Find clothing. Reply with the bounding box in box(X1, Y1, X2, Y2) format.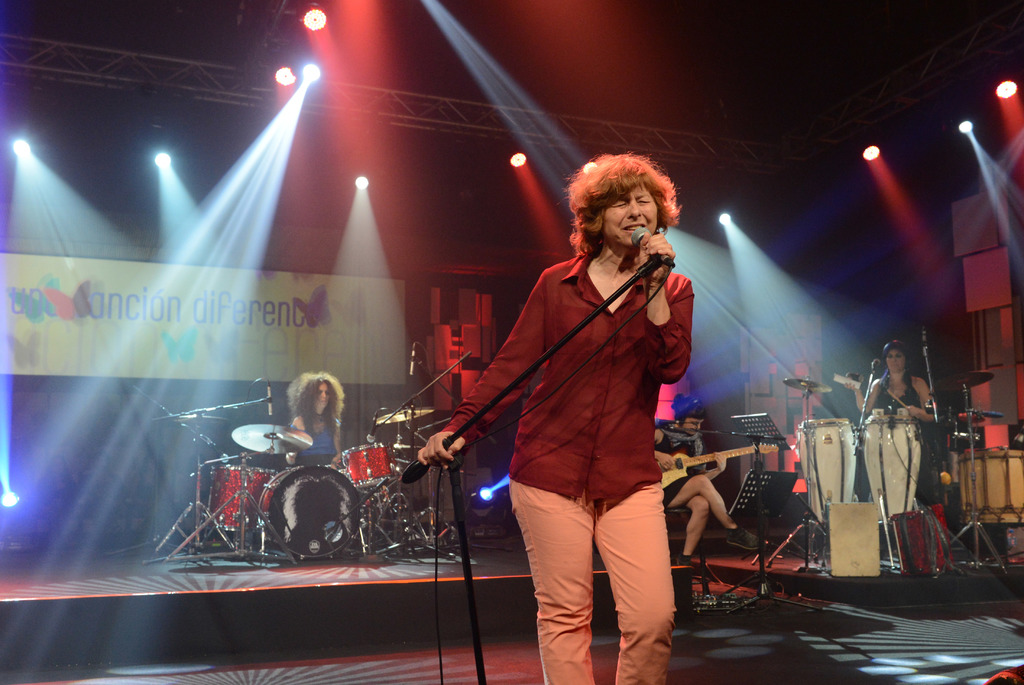
box(469, 270, 716, 645).
